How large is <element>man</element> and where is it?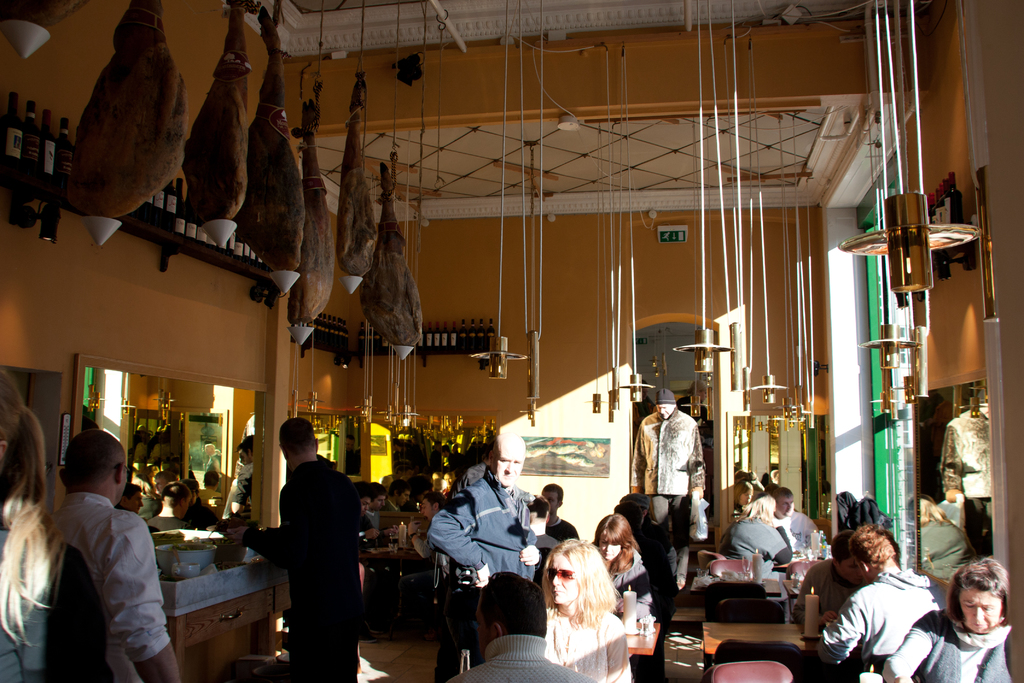
Bounding box: 428:419:538:588.
